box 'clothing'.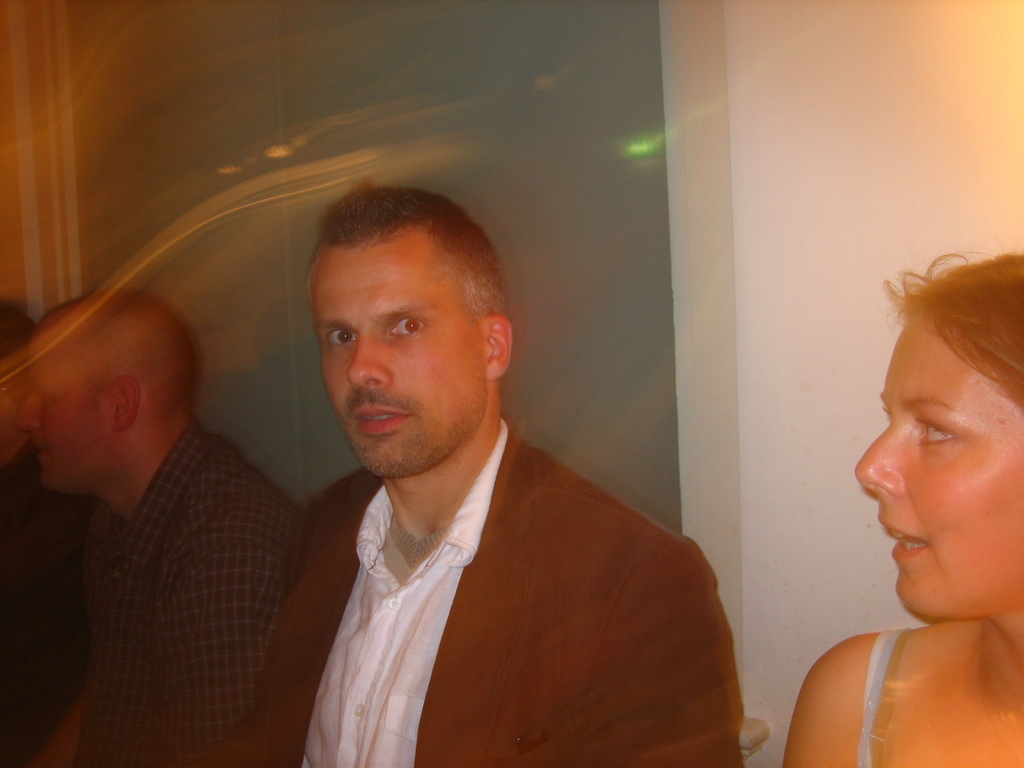
(0,426,121,767).
